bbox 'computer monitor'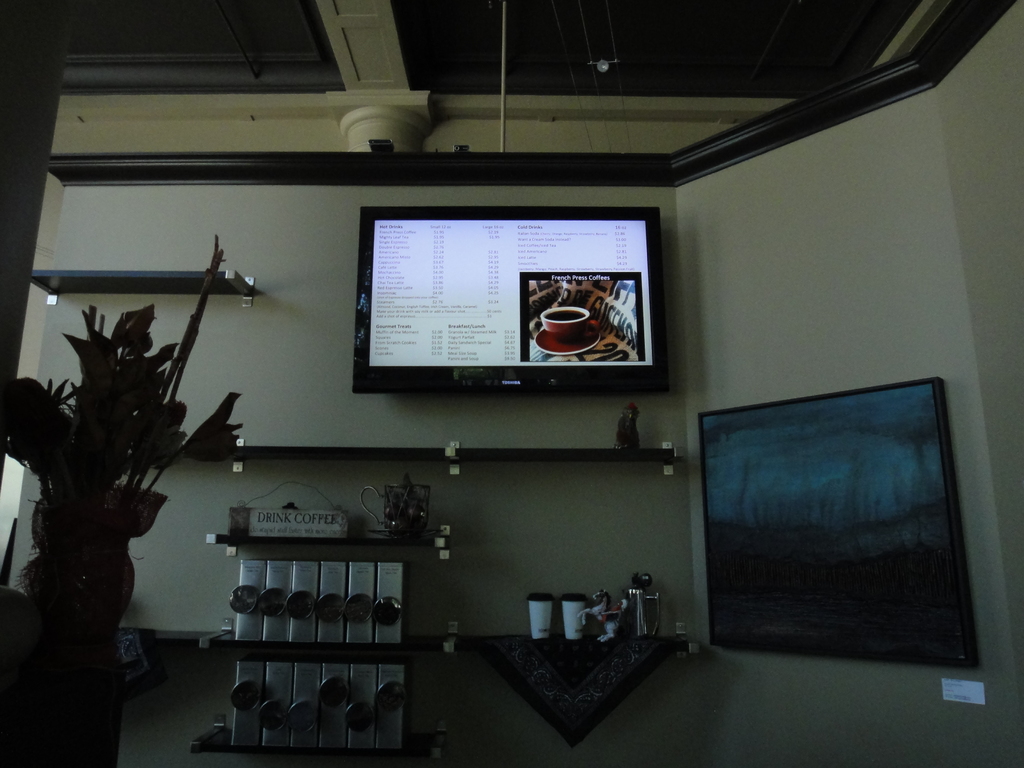
x1=671 y1=364 x2=987 y2=698
